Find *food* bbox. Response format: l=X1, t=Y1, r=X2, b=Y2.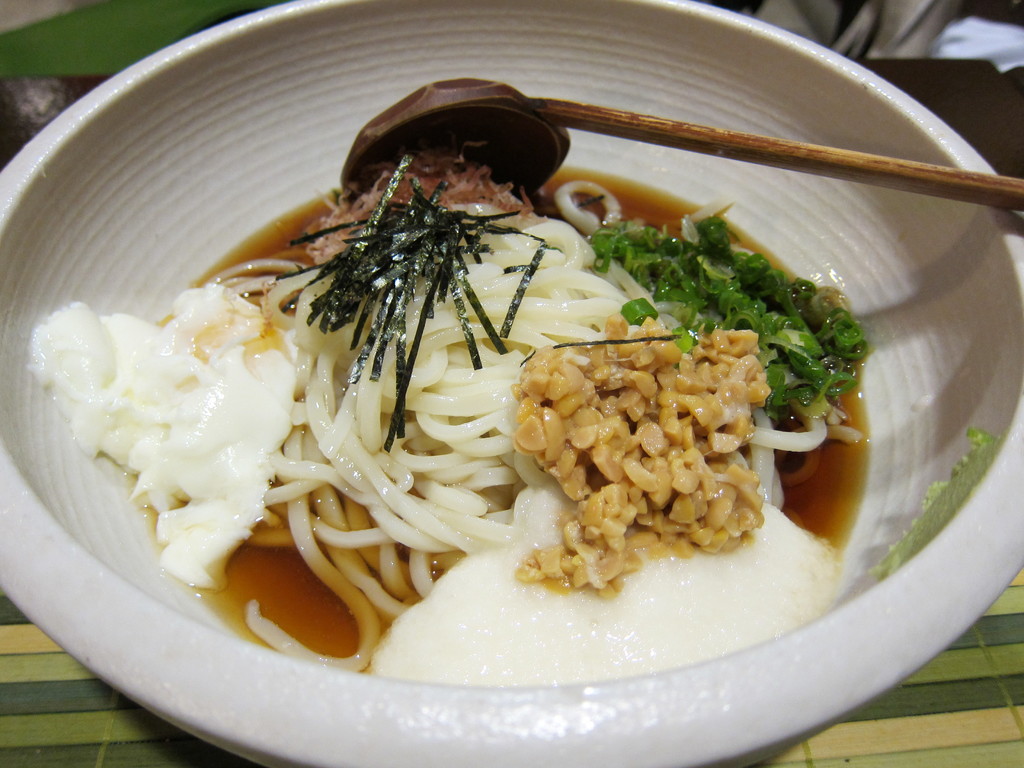
l=25, t=140, r=879, b=686.
